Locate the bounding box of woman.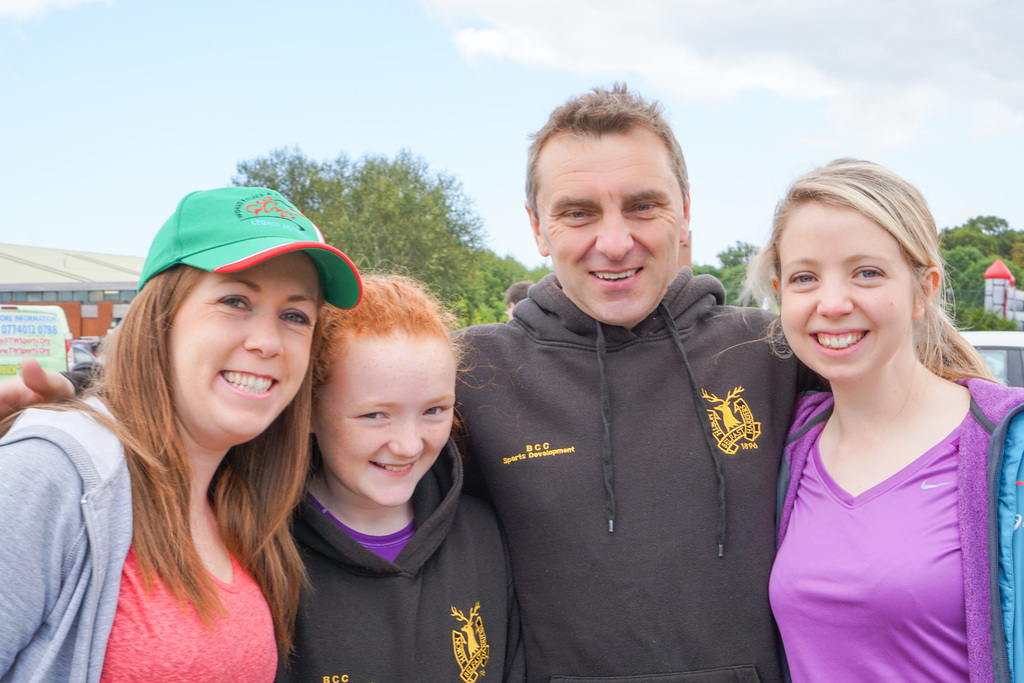
Bounding box: crop(735, 161, 1023, 682).
